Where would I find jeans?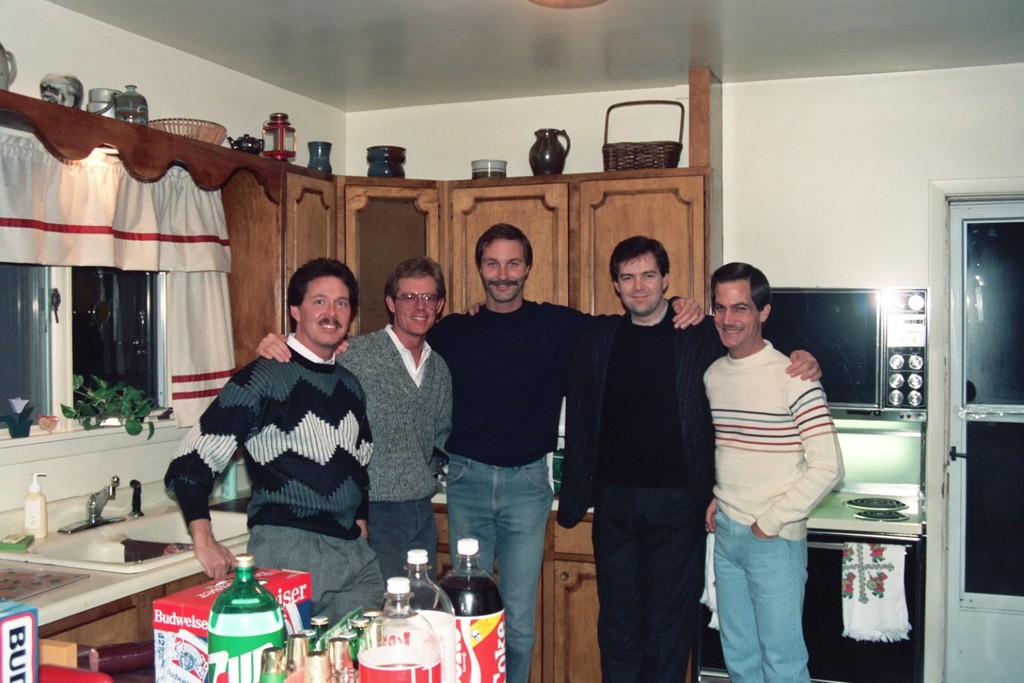
At 446/453/552/682.
